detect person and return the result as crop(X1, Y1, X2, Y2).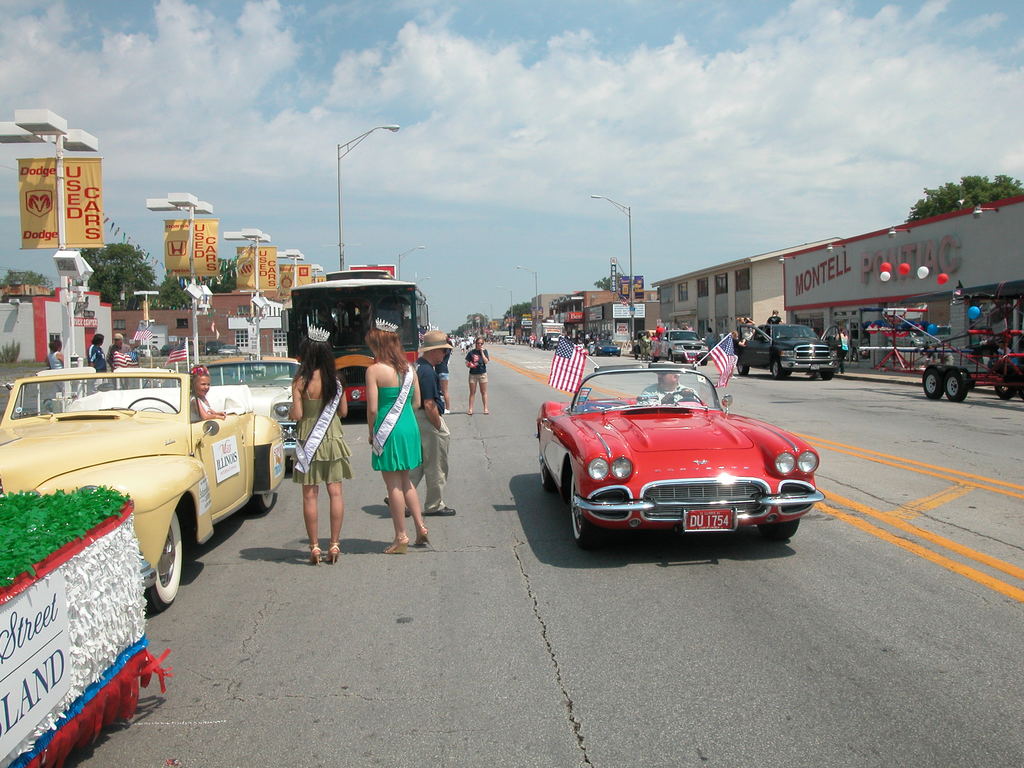
crop(49, 336, 68, 374).
